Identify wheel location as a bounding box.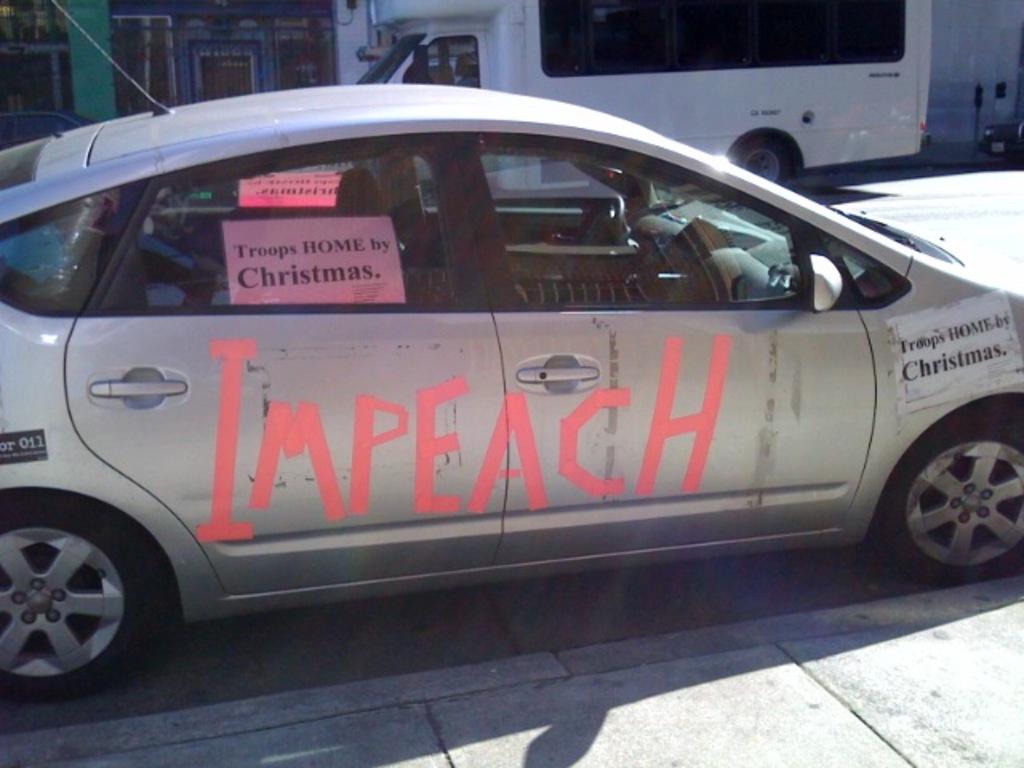
{"x1": 734, "y1": 123, "x2": 797, "y2": 178}.
